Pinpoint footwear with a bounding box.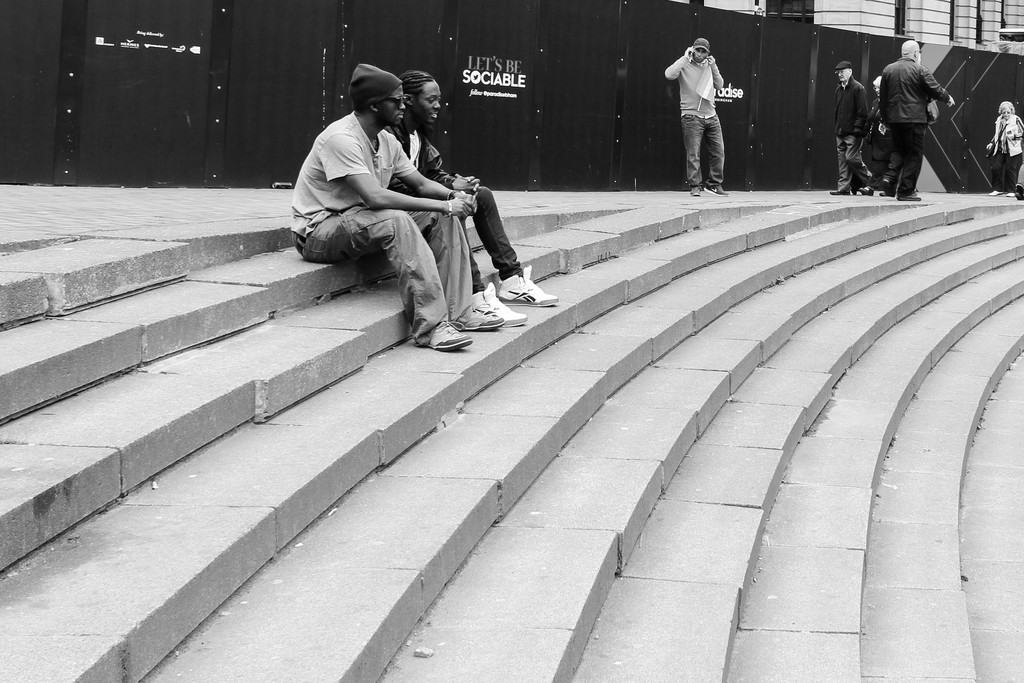
bbox=(859, 183, 874, 193).
